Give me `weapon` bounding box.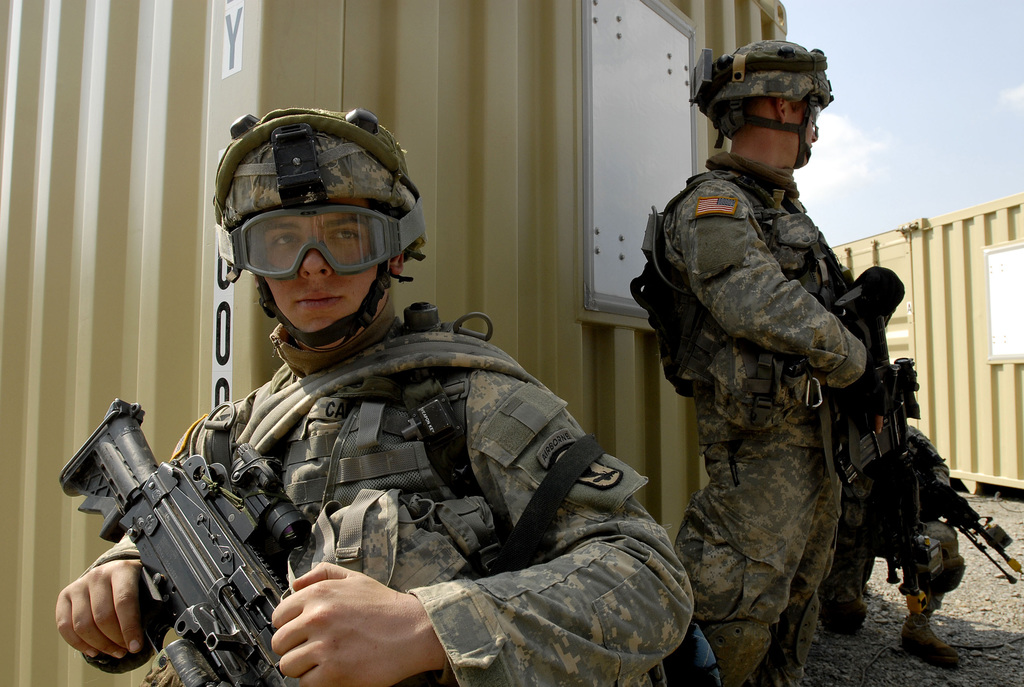
pyautogui.locateOnScreen(64, 406, 322, 686).
